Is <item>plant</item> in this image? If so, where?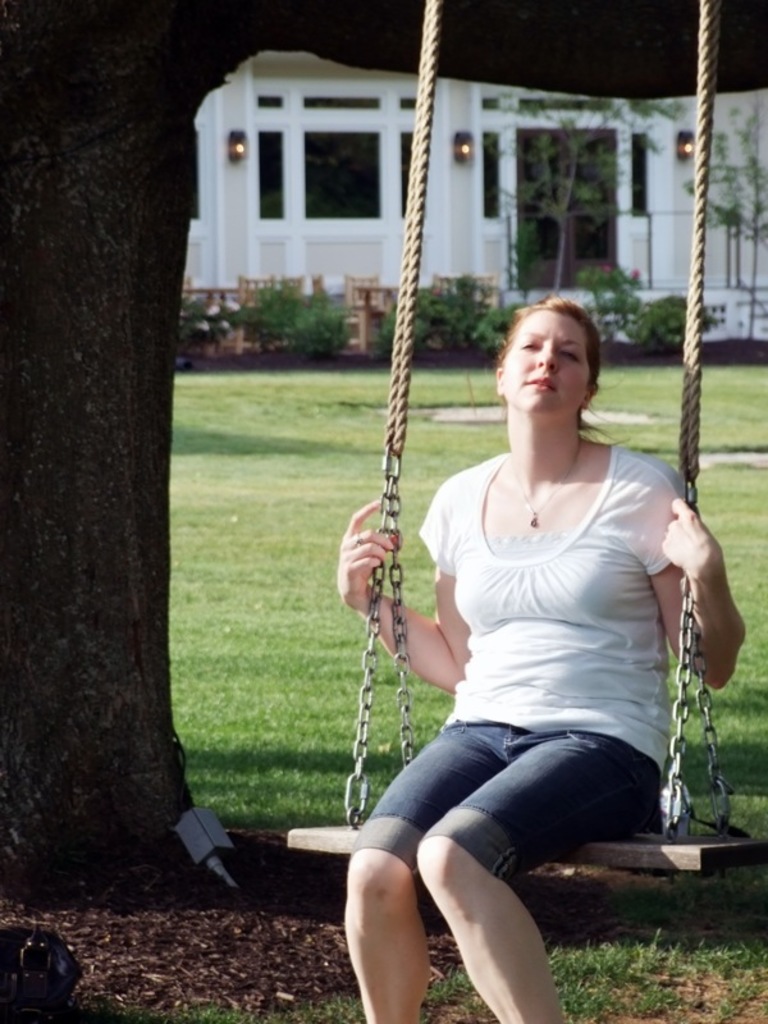
Yes, at l=573, t=242, r=653, b=340.
